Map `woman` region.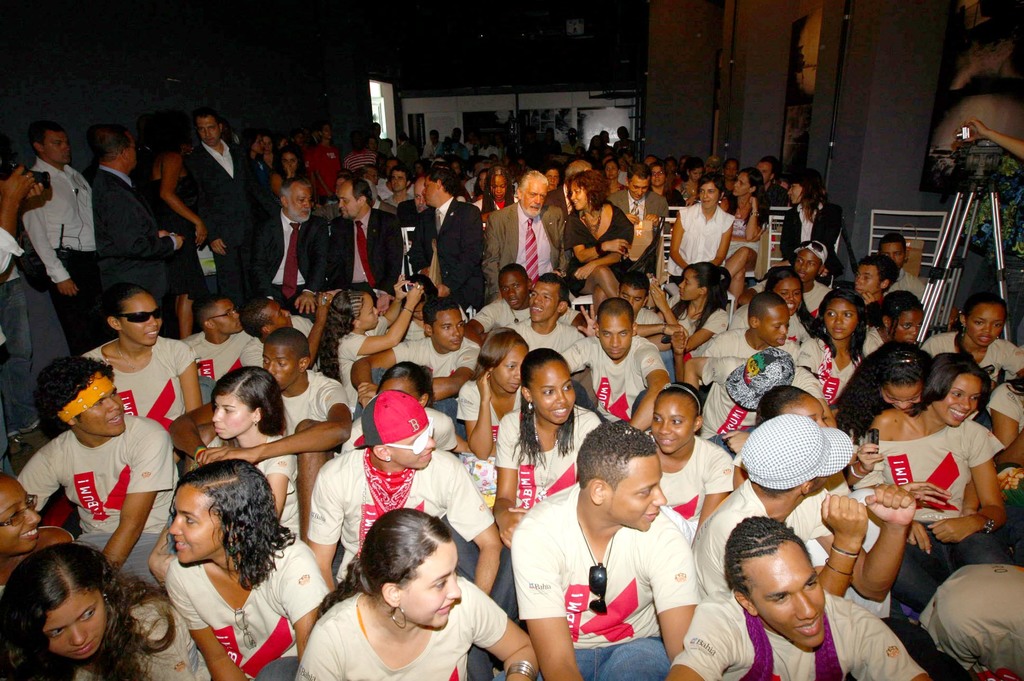
Mapped to (left=552, top=175, right=645, bottom=321).
